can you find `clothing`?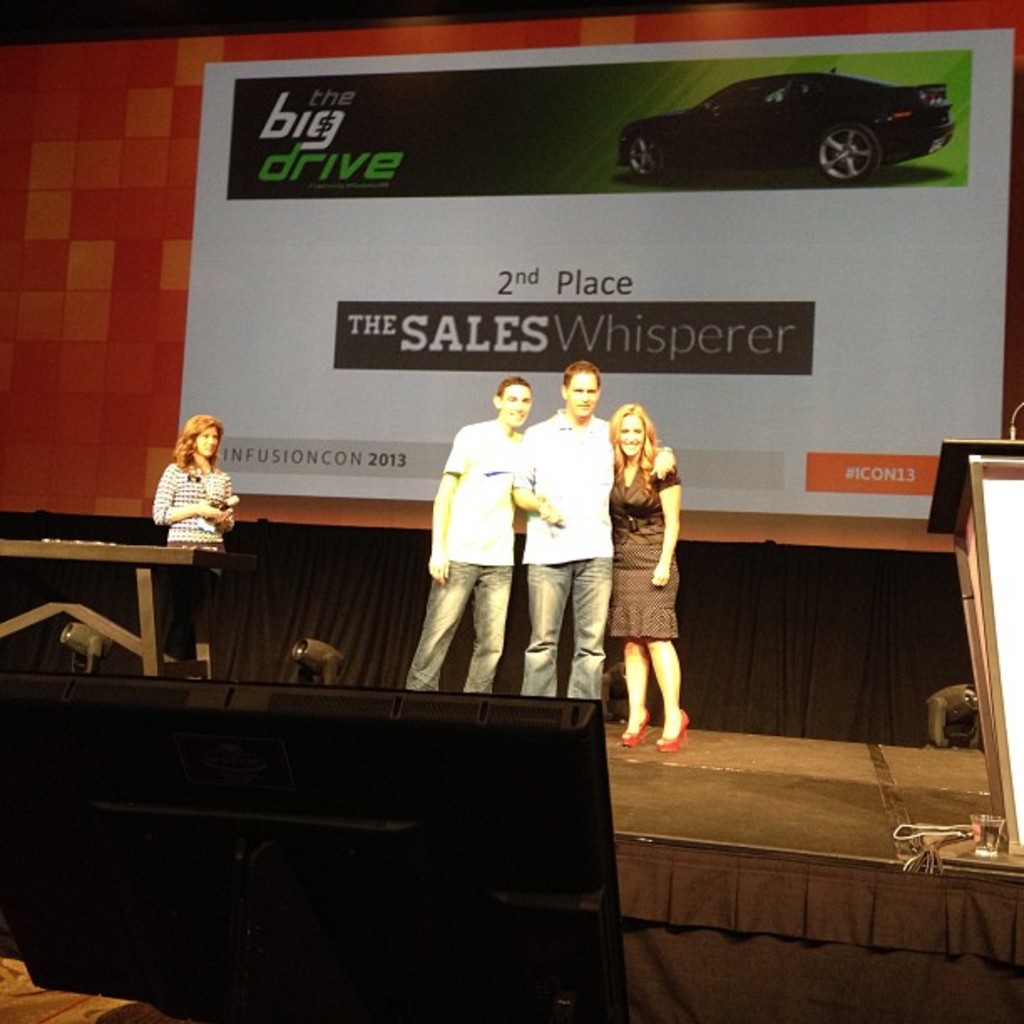
Yes, bounding box: locate(609, 458, 683, 643).
